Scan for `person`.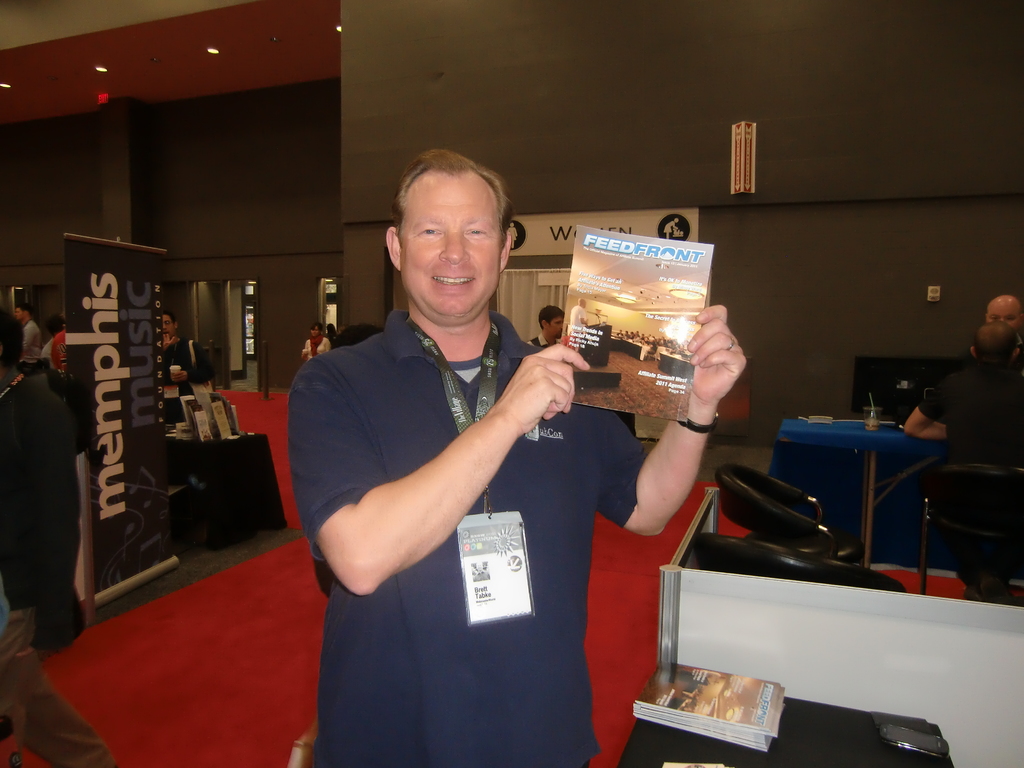
Scan result: bbox=(525, 303, 565, 348).
